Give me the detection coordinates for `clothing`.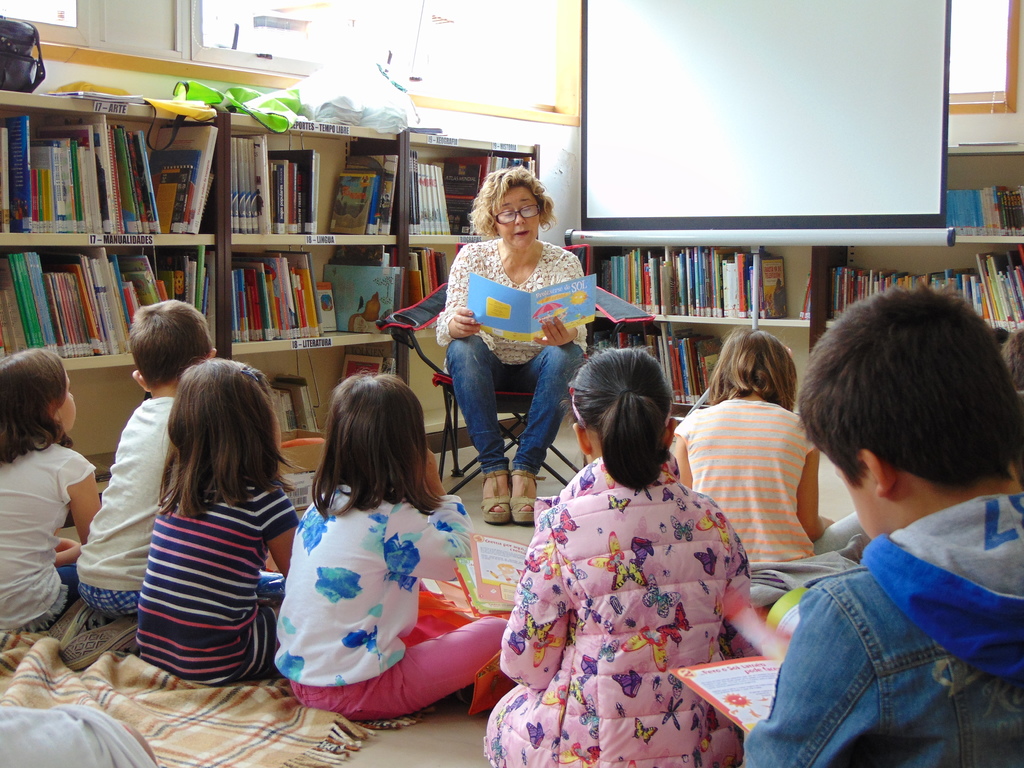
left=4, top=430, right=90, bottom=620.
